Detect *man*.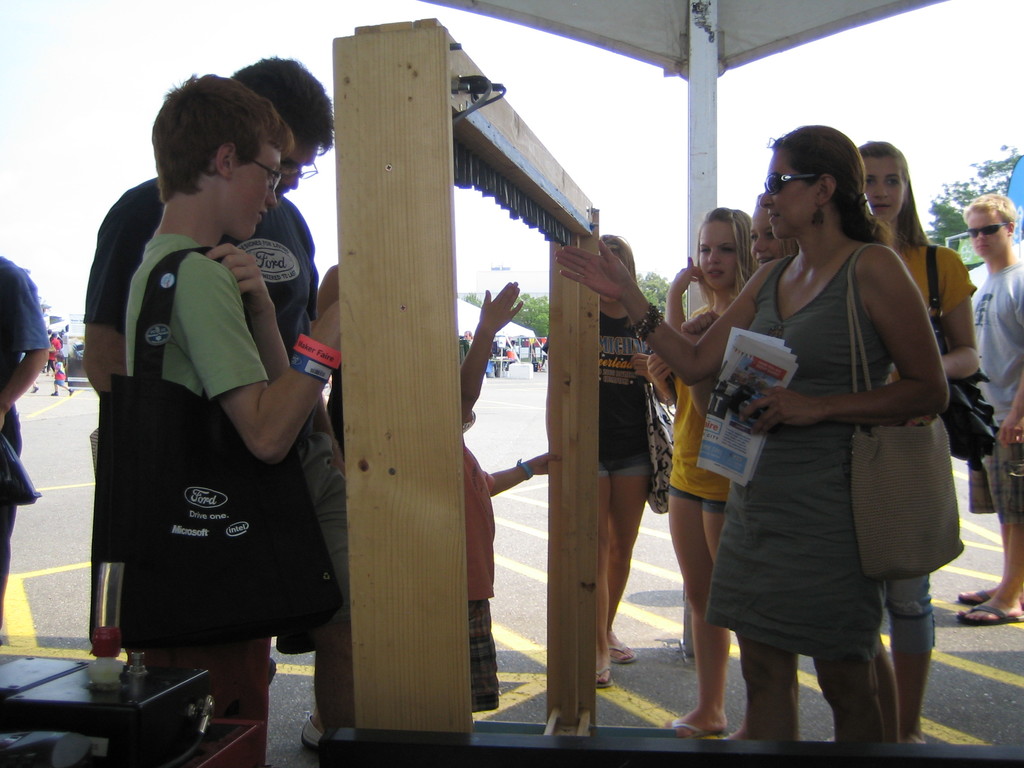
Detected at select_region(0, 246, 52, 637).
